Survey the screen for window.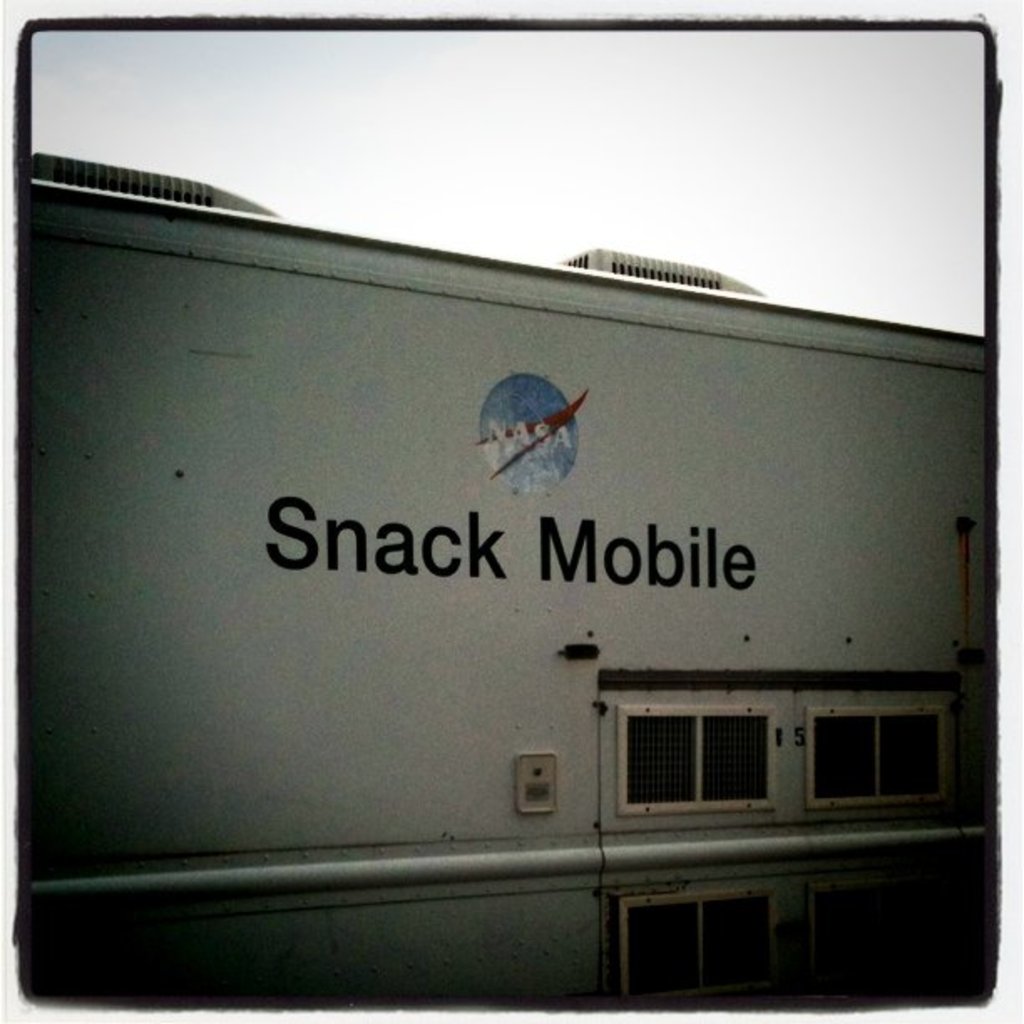
Survey found: x1=619 y1=878 x2=778 y2=1012.
